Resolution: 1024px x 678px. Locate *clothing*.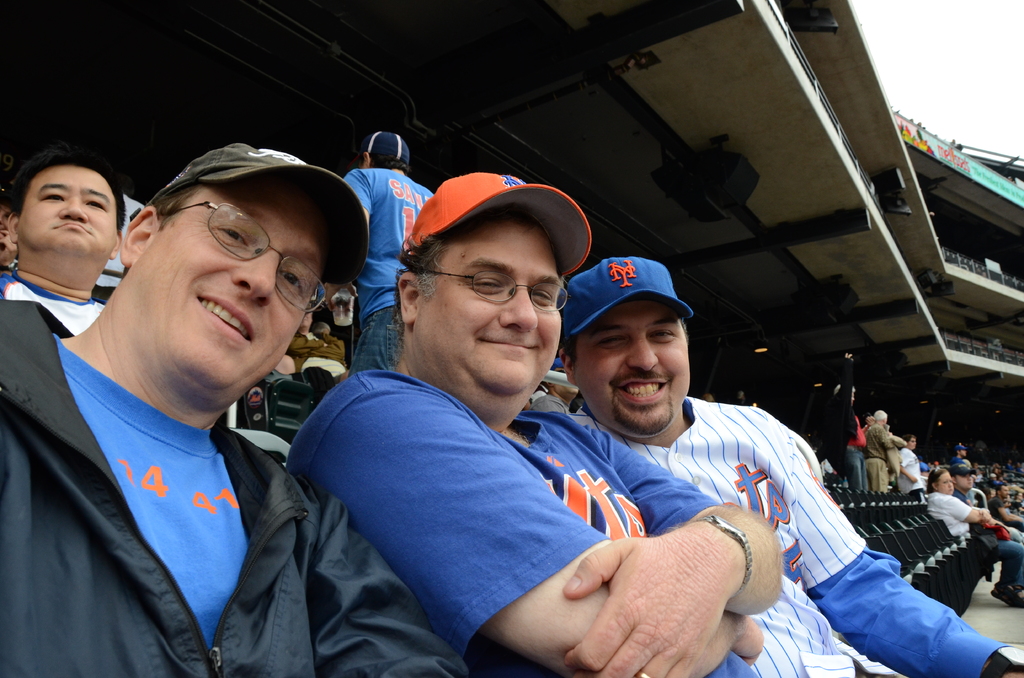
[left=296, top=325, right=335, bottom=366].
